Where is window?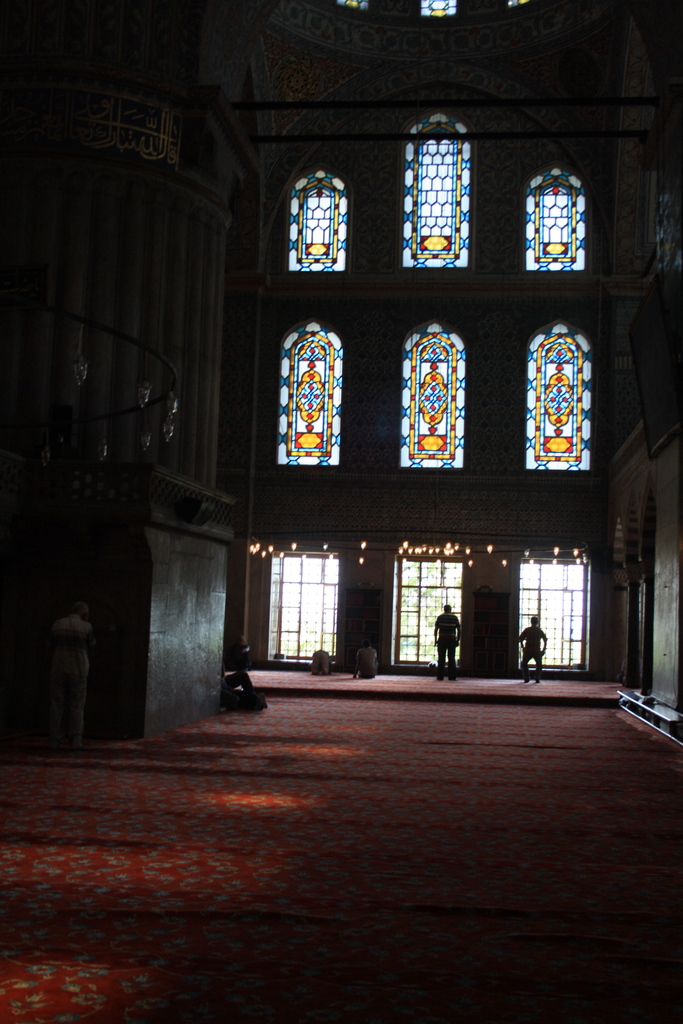
select_region(400, 109, 472, 271).
